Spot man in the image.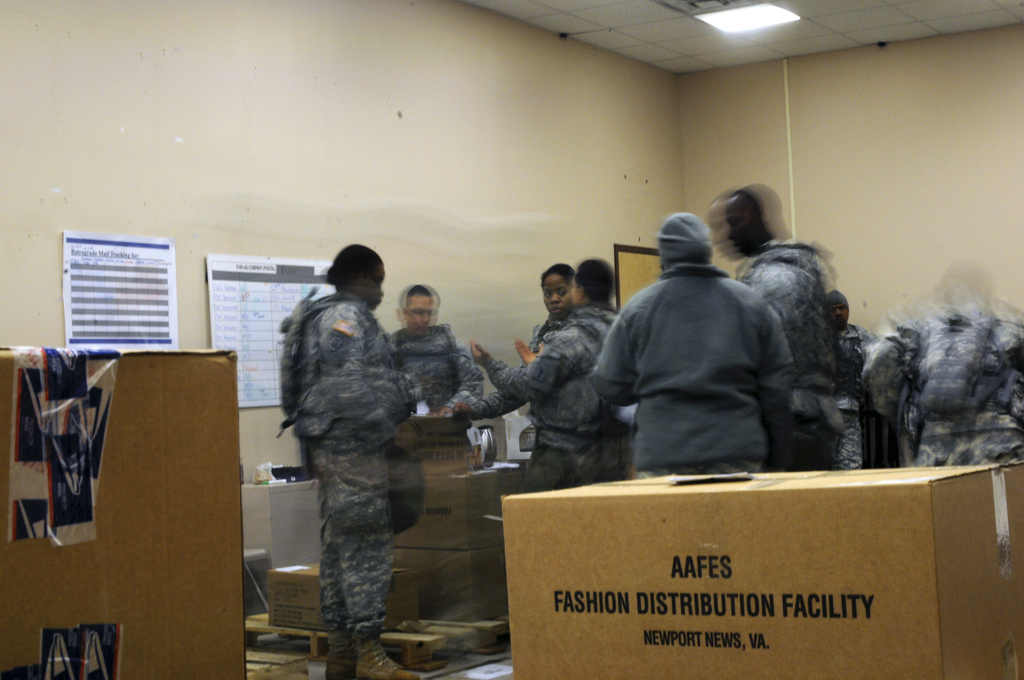
man found at BBox(386, 284, 484, 424).
